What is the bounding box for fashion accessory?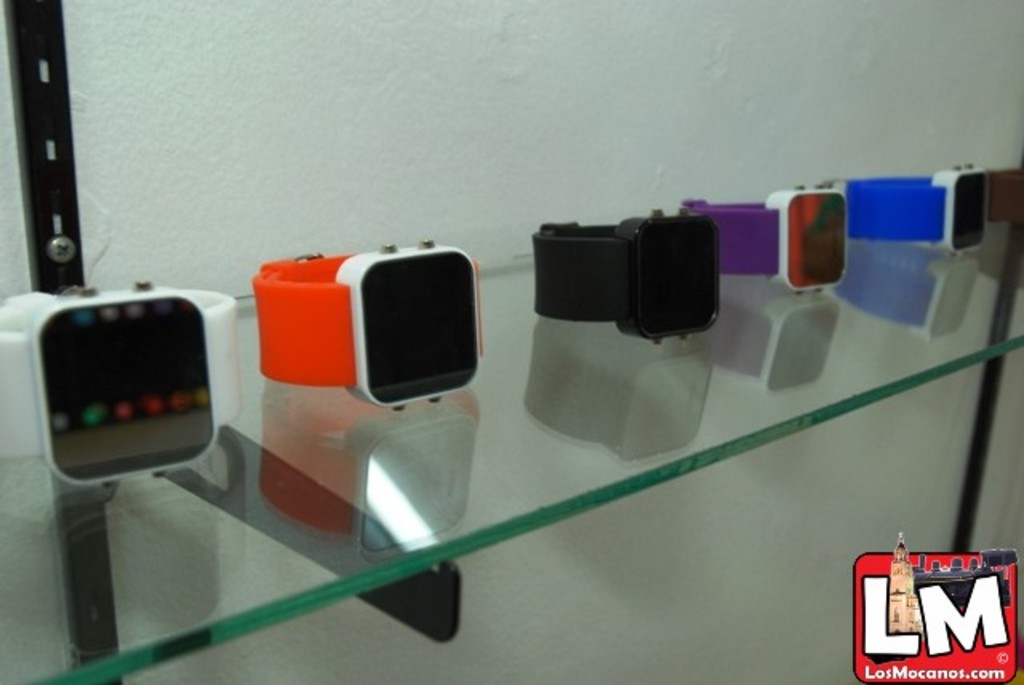
bbox=[683, 181, 846, 298].
